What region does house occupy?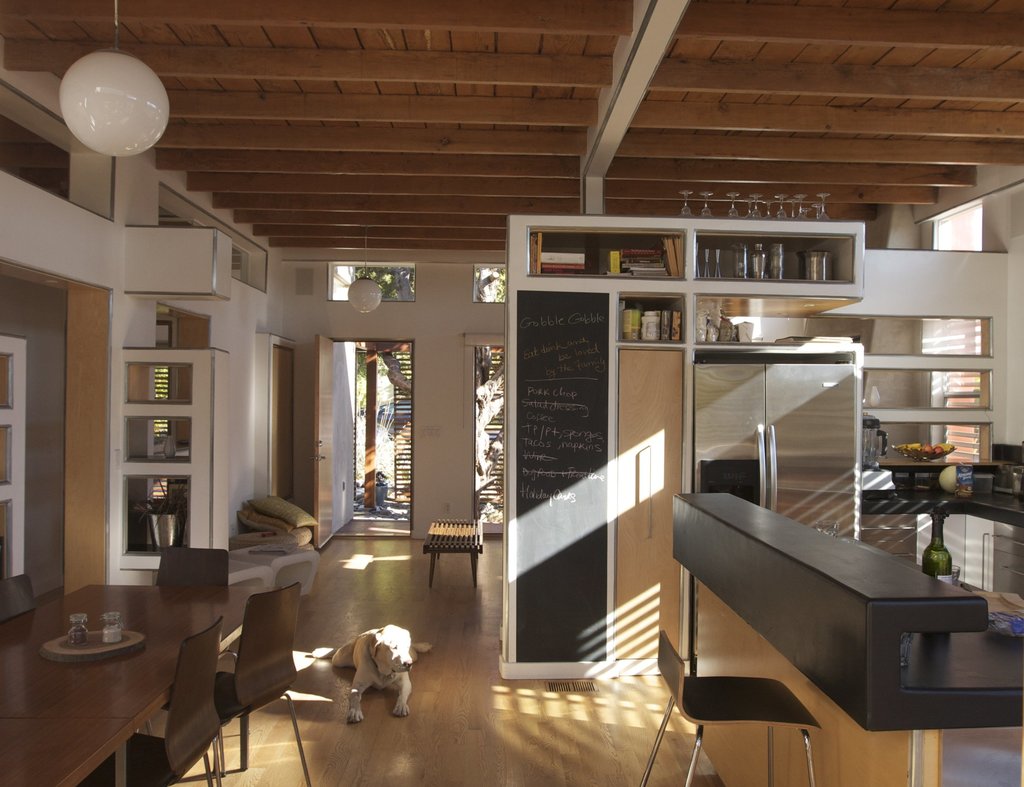
11,33,1016,756.
